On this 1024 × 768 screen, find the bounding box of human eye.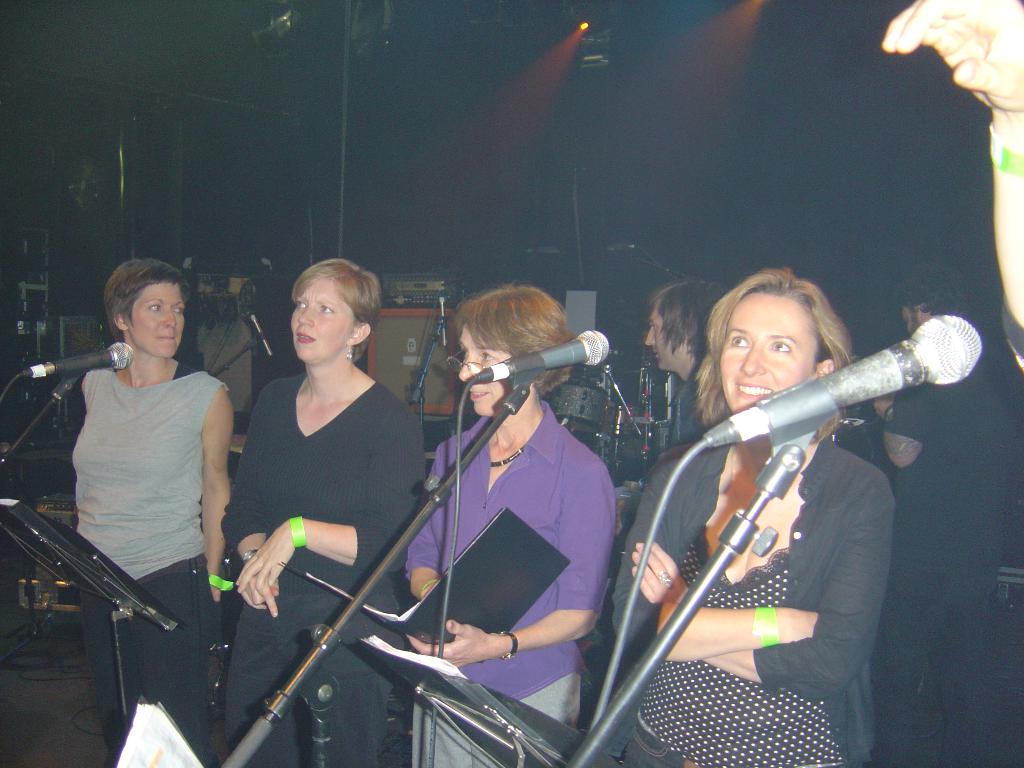
Bounding box: (148, 302, 163, 312).
